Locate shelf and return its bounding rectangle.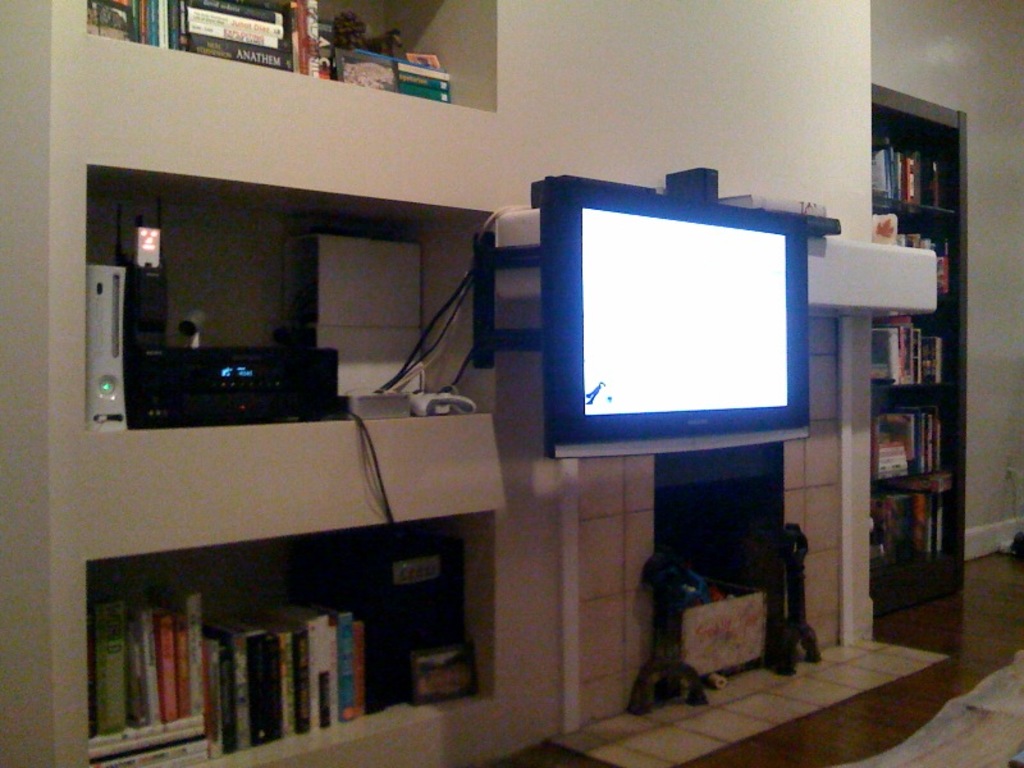
crop(77, 509, 498, 767).
